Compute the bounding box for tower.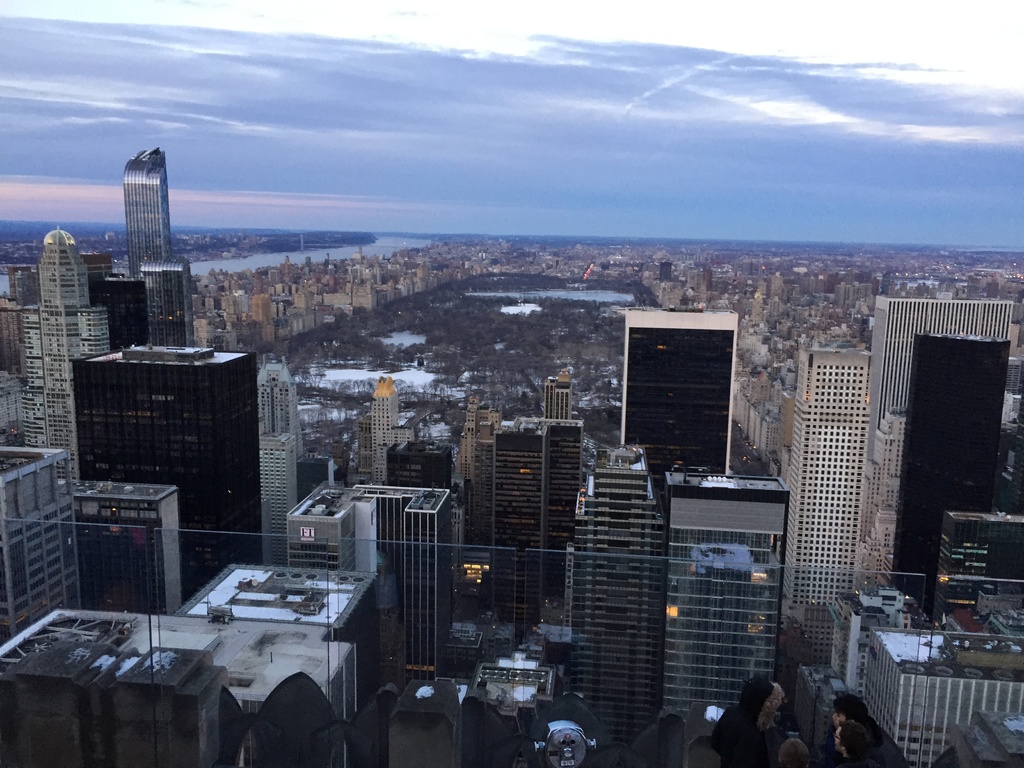
crop(259, 364, 296, 569).
